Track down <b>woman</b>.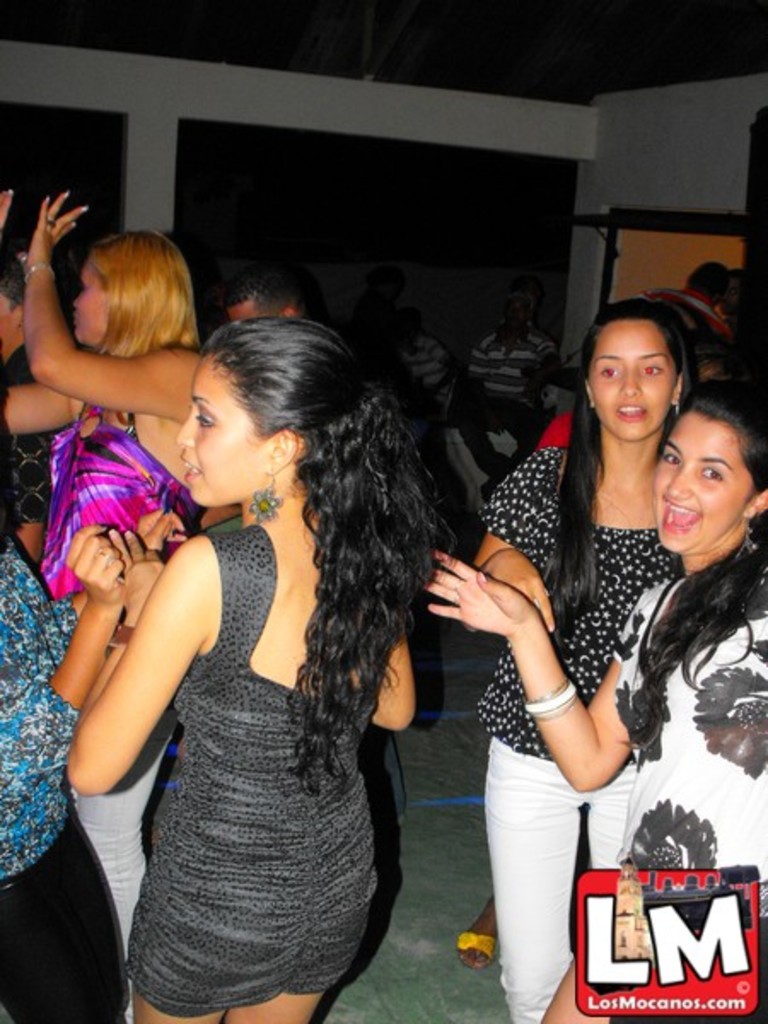
Tracked to <bbox>418, 374, 766, 1022</bbox>.
